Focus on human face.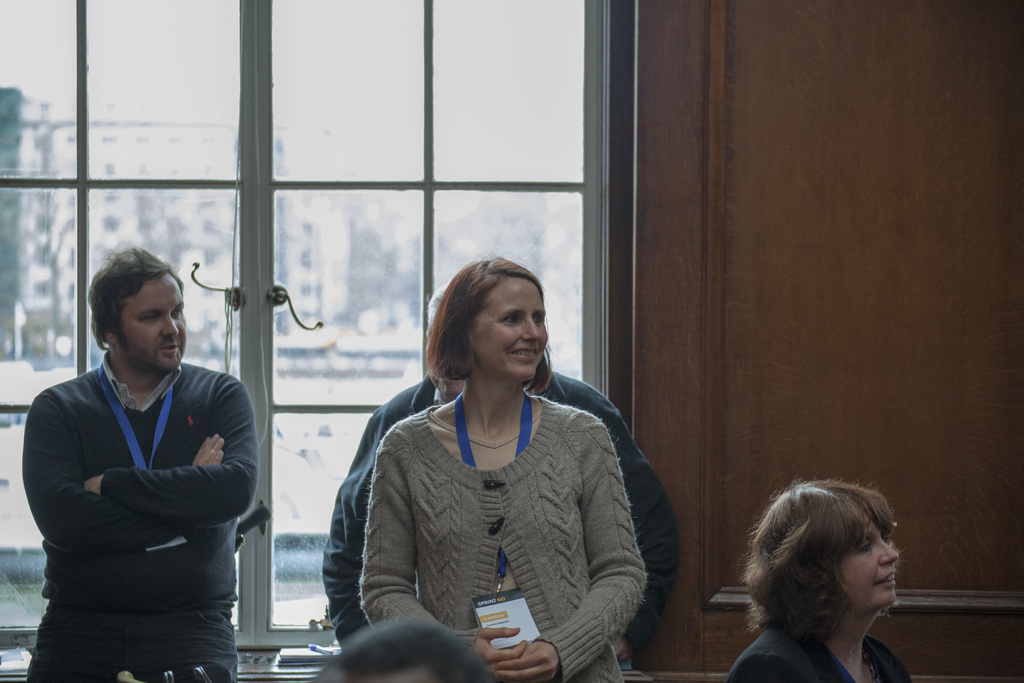
Focused at detection(475, 283, 548, 381).
